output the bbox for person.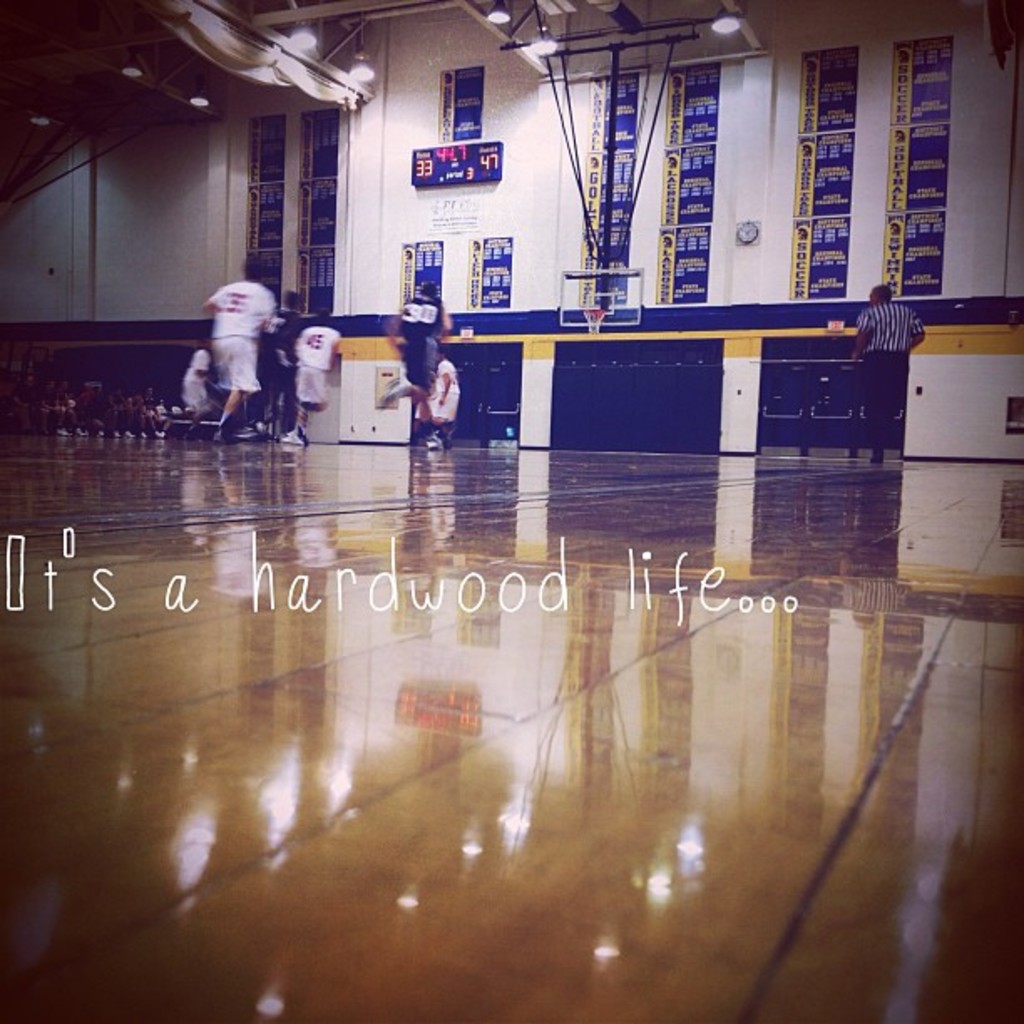
{"x1": 164, "y1": 336, "x2": 218, "y2": 432}.
